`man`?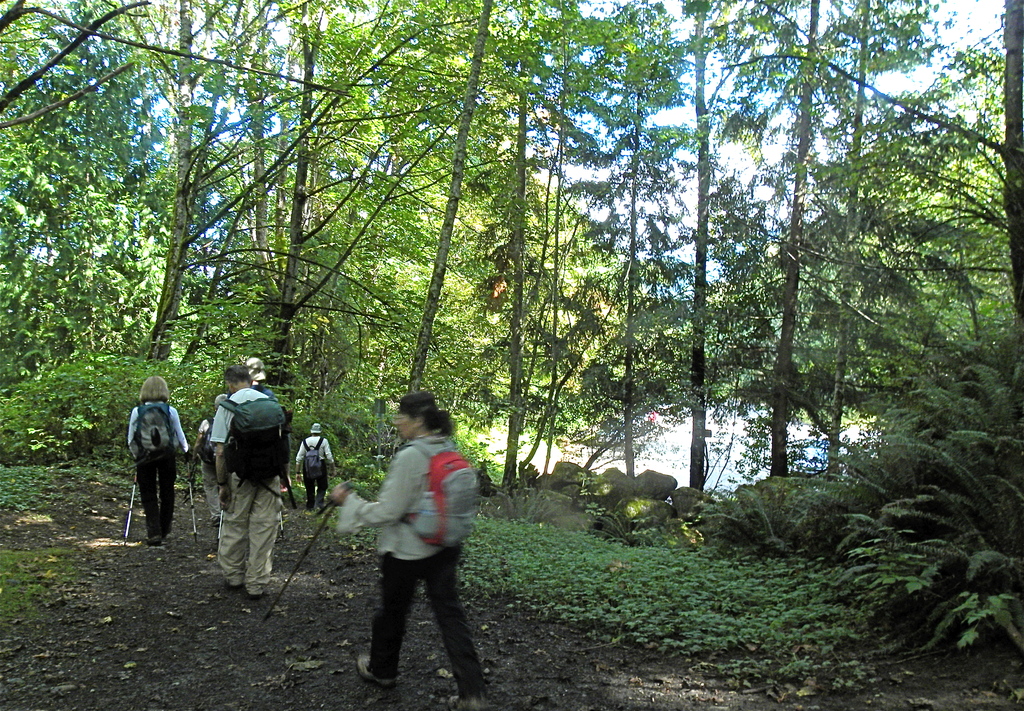
(292, 414, 333, 521)
